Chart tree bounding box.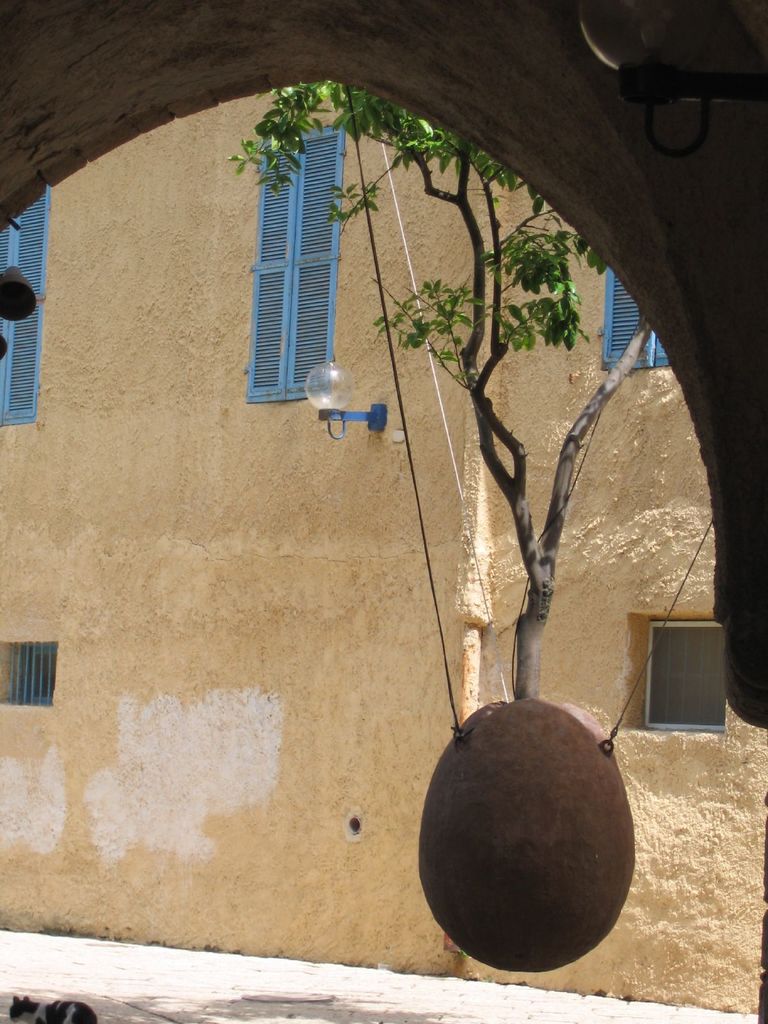
Charted: pyautogui.locateOnScreen(225, 73, 669, 712).
